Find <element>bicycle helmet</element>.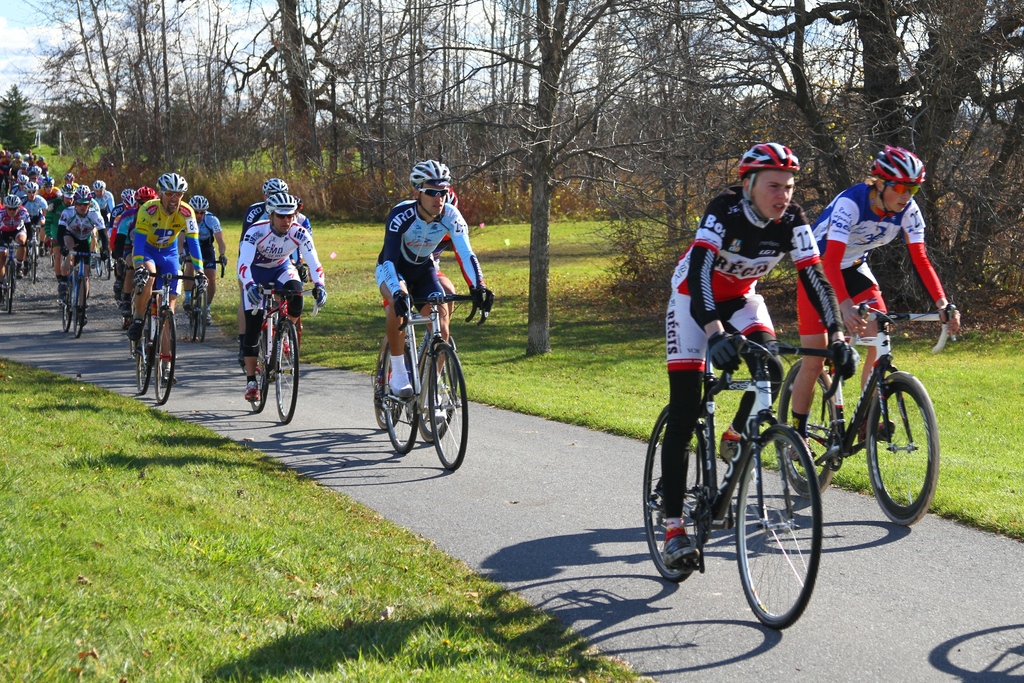
pyautogui.locateOnScreen(29, 167, 43, 174).
